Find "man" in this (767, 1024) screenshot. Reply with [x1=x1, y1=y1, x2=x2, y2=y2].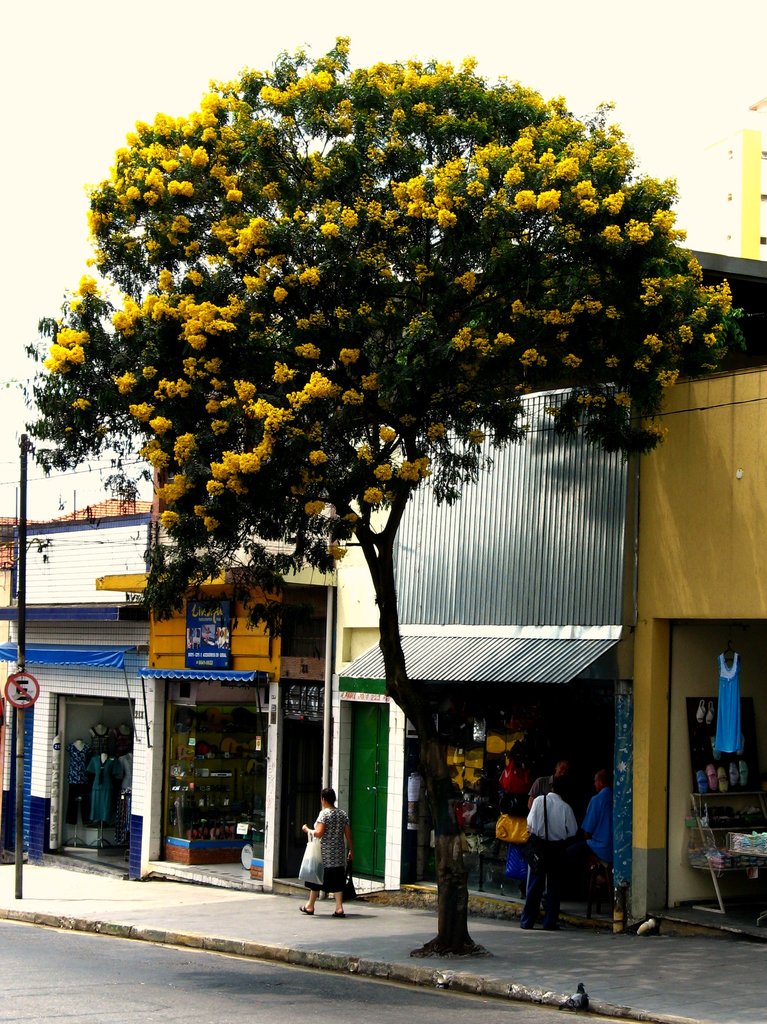
[x1=579, y1=772, x2=615, y2=912].
